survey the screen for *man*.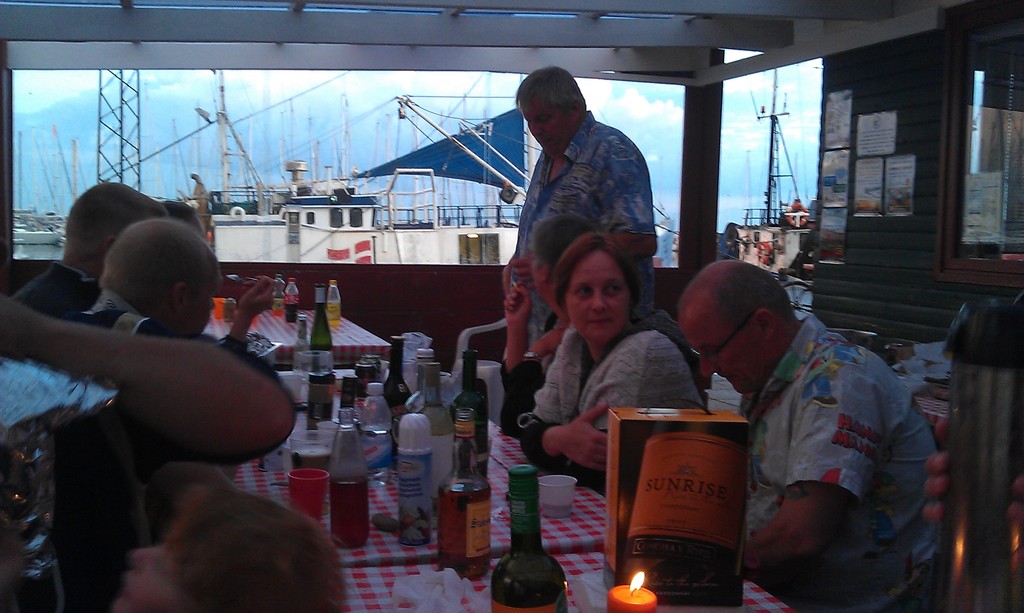
Survey found: select_region(58, 212, 218, 347).
